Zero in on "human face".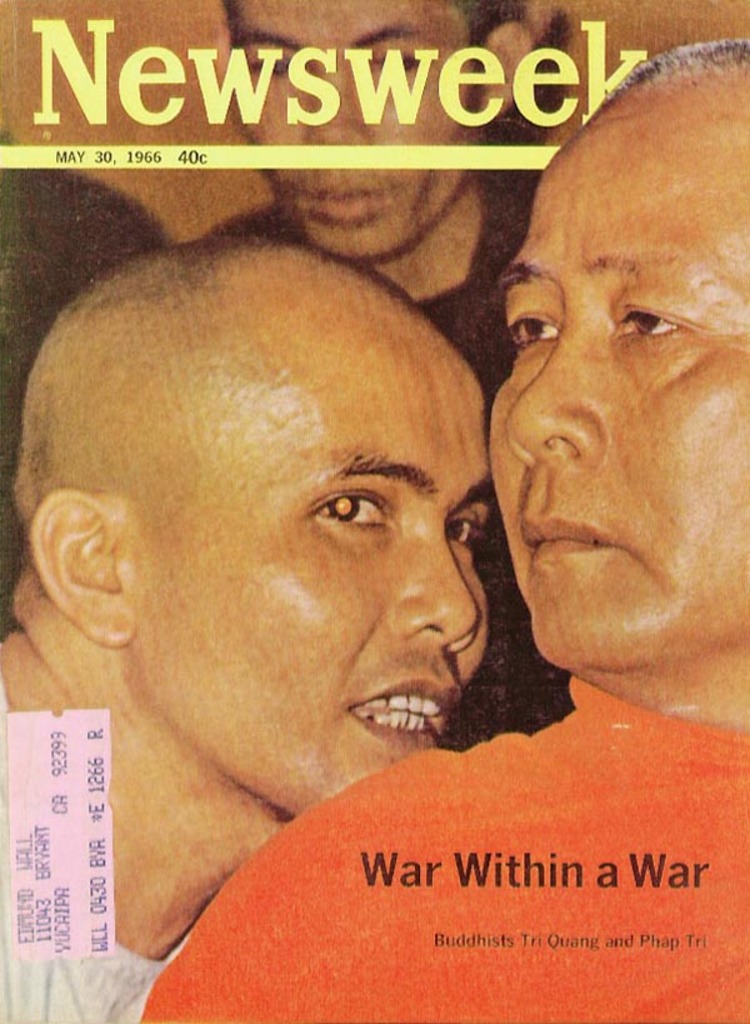
Zeroed in: (128, 316, 494, 820).
